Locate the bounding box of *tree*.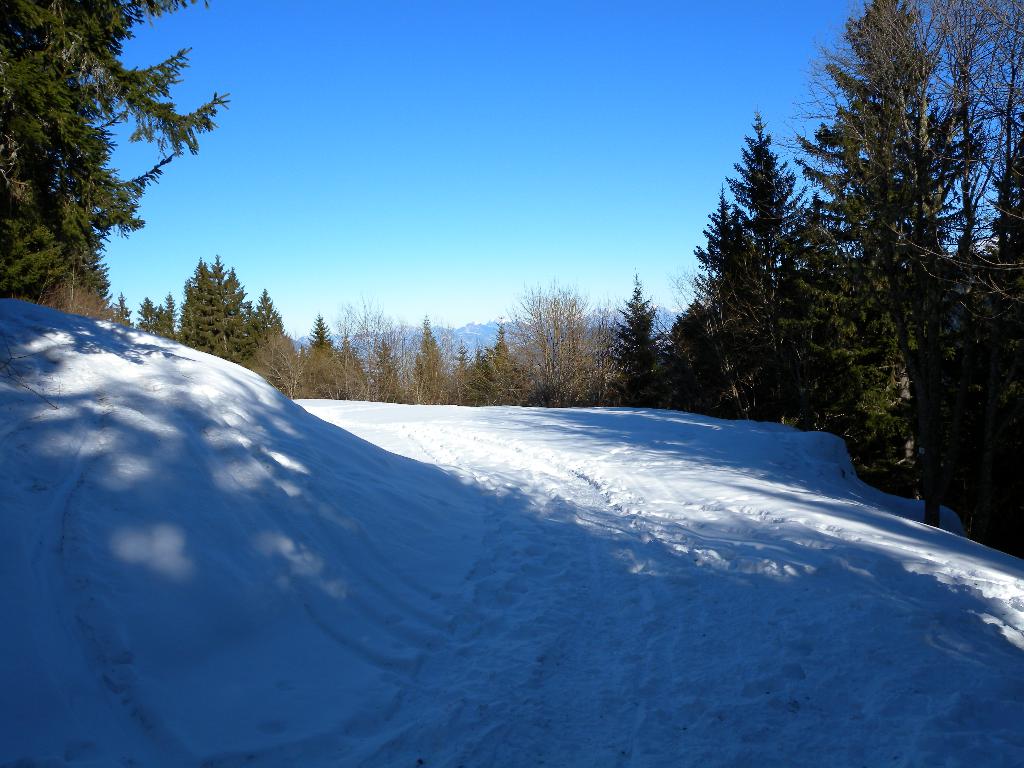
Bounding box: [372,295,406,408].
